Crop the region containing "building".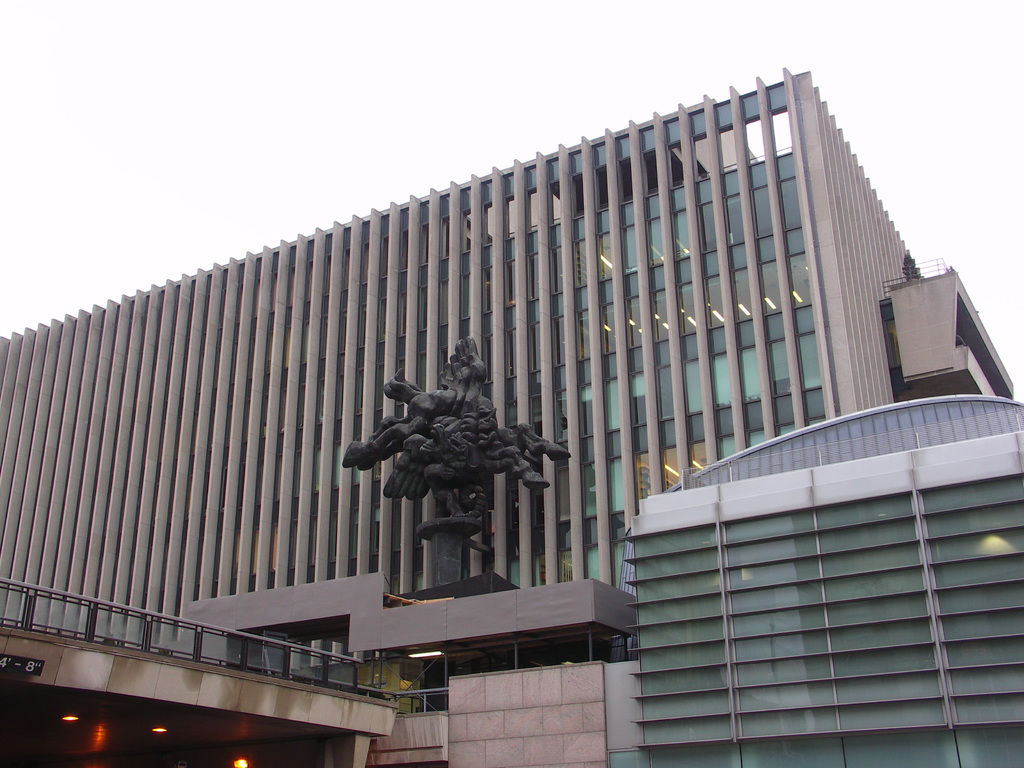
Crop region: bbox(623, 394, 1023, 767).
